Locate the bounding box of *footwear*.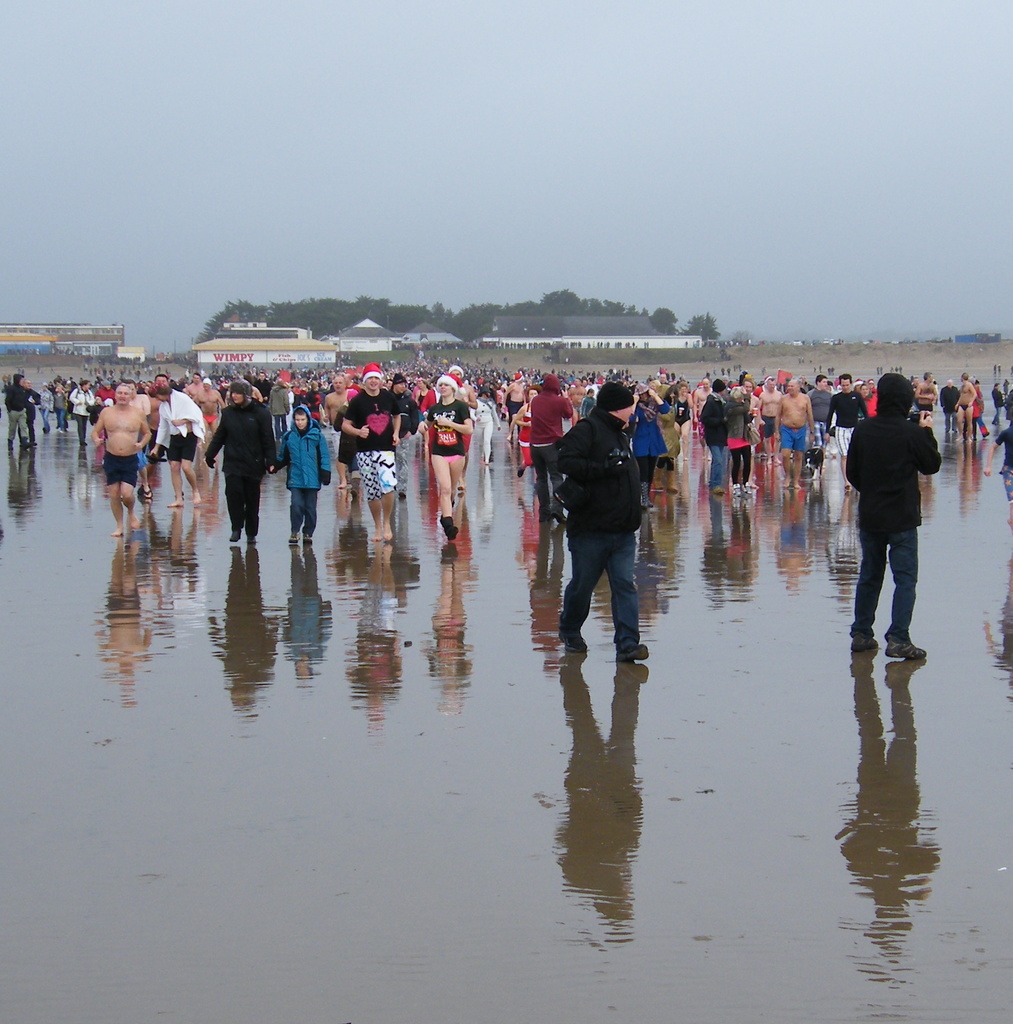
Bounding box: 301 532 312 545.
